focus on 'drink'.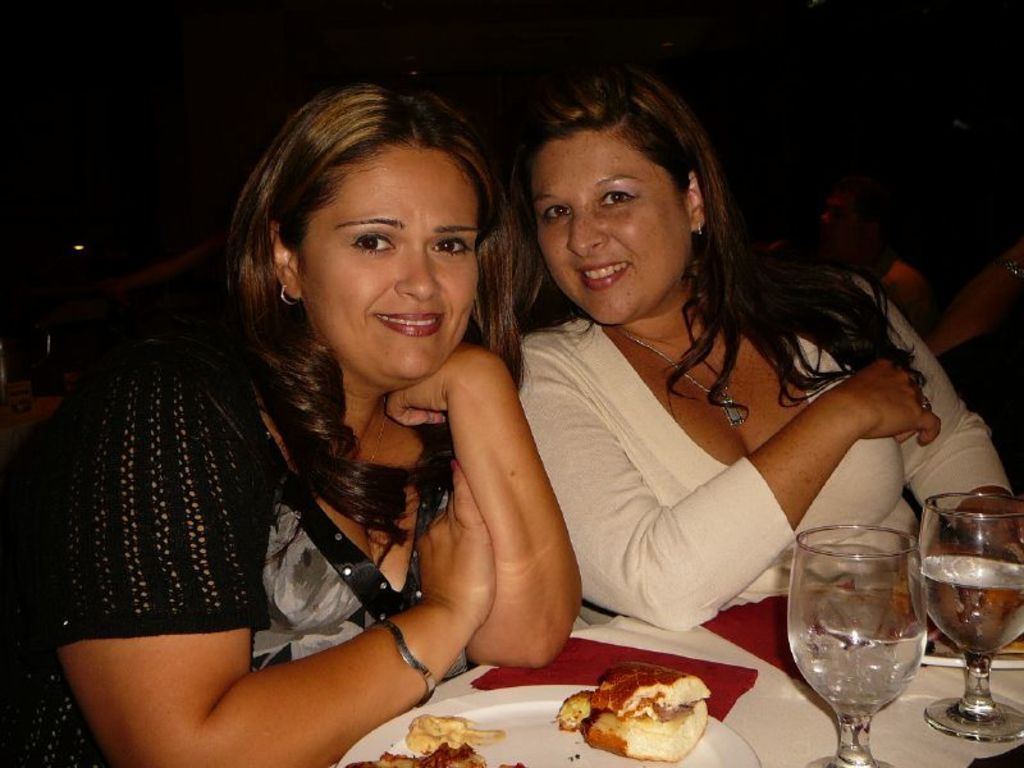
Focused at left=919, top=561, right=1023, bottom=663.
